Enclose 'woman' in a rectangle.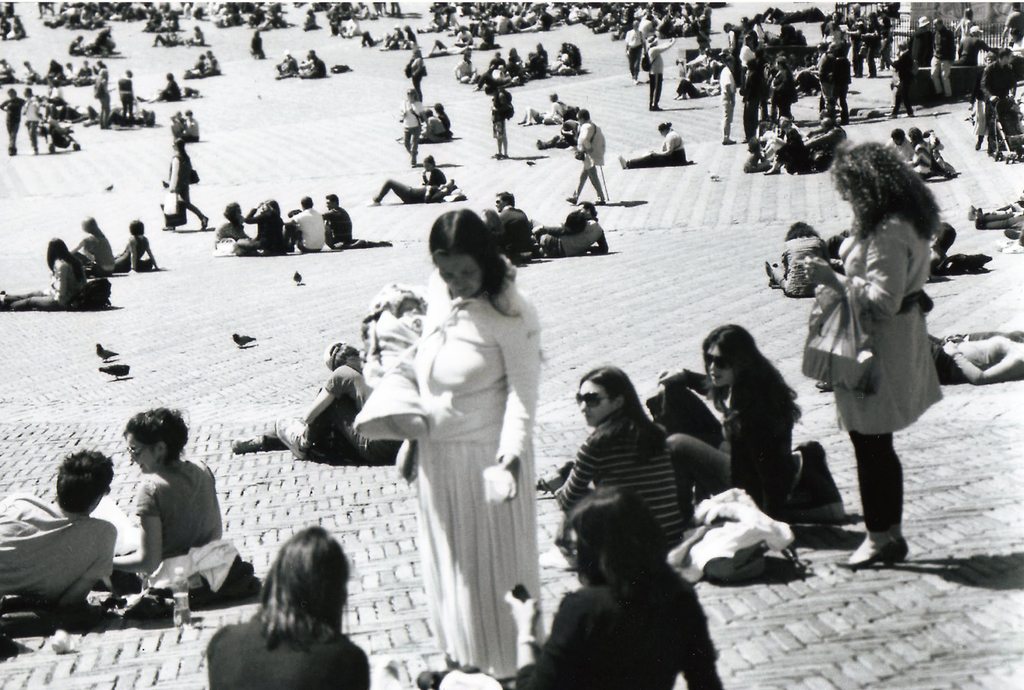
[212, 523, 367, 689].
